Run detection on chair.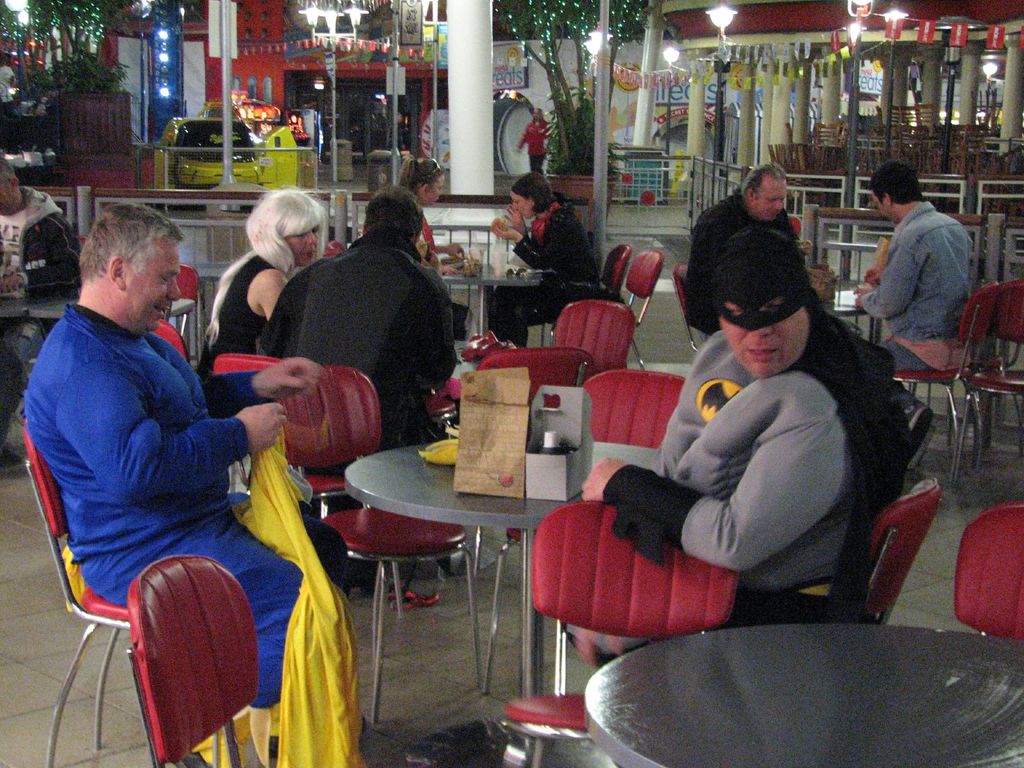
Result: BBox(587, 237, 630, 303).
